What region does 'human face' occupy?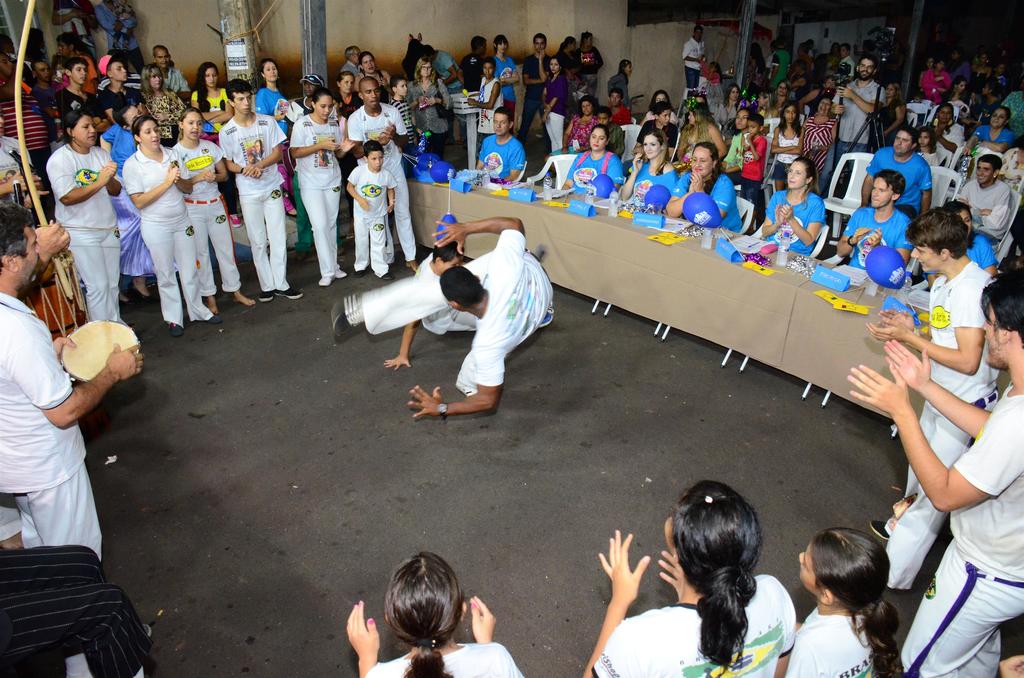
pyautogui.locateOnScreen(255, 137, 264, 153).
